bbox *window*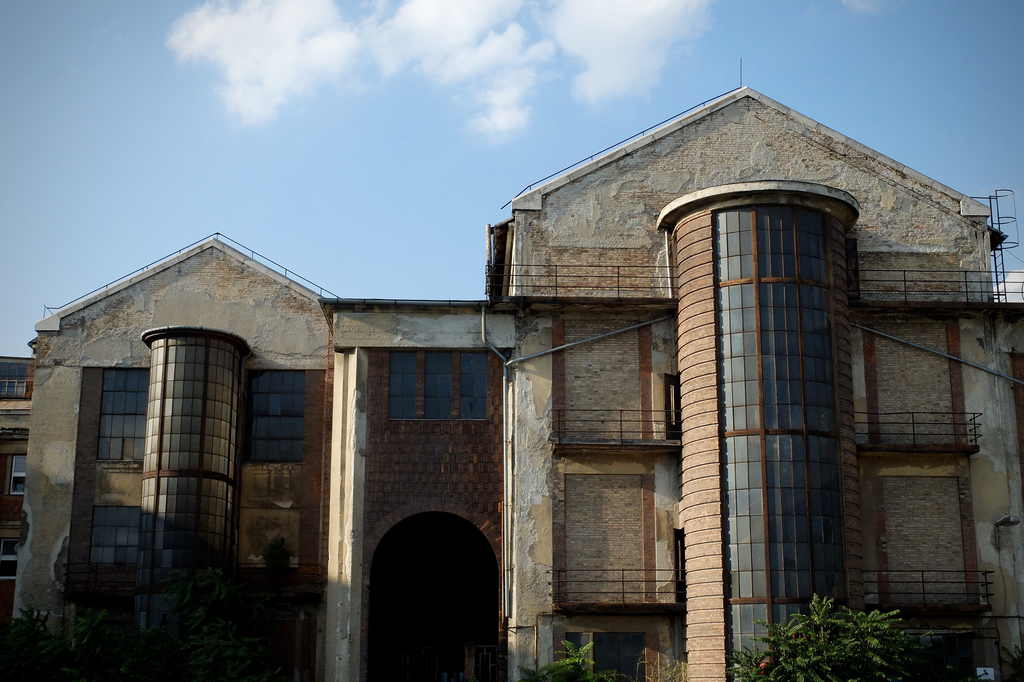
(x1=235, y1=369, x2=287, y2=491)
